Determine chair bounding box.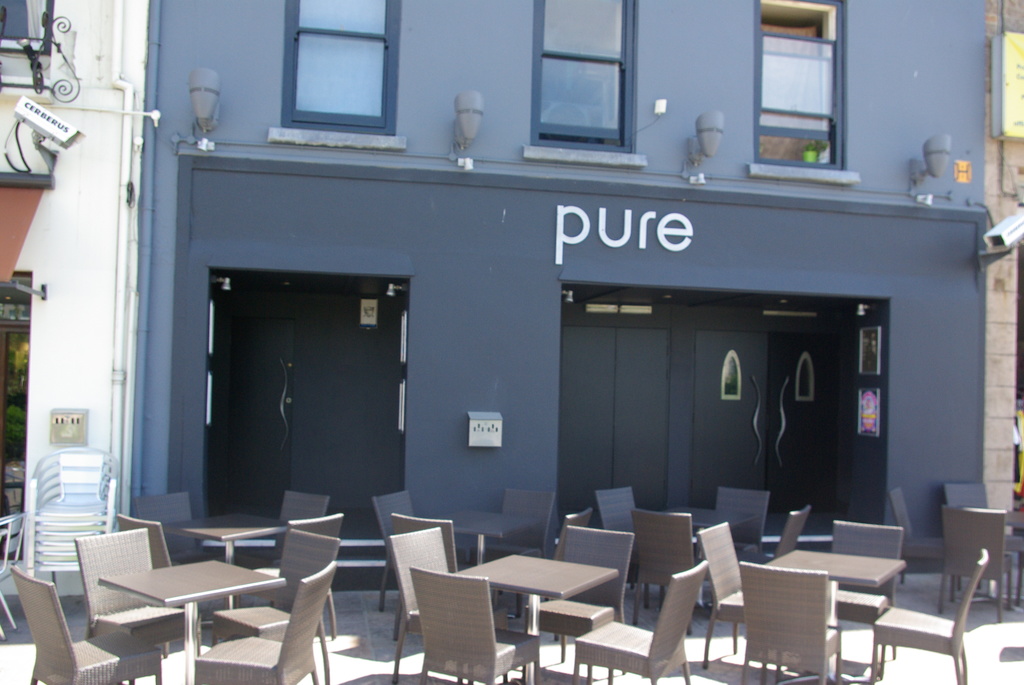
Determined: [0,510,24,612].
